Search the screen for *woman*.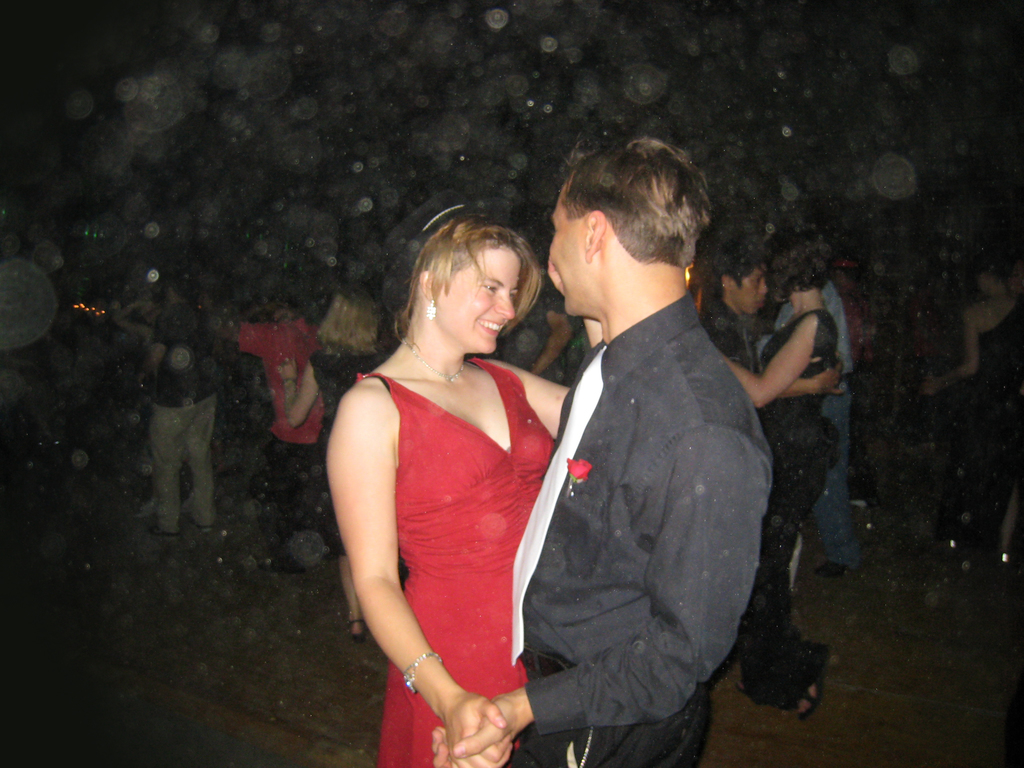
Found at 280,288,392,637.
